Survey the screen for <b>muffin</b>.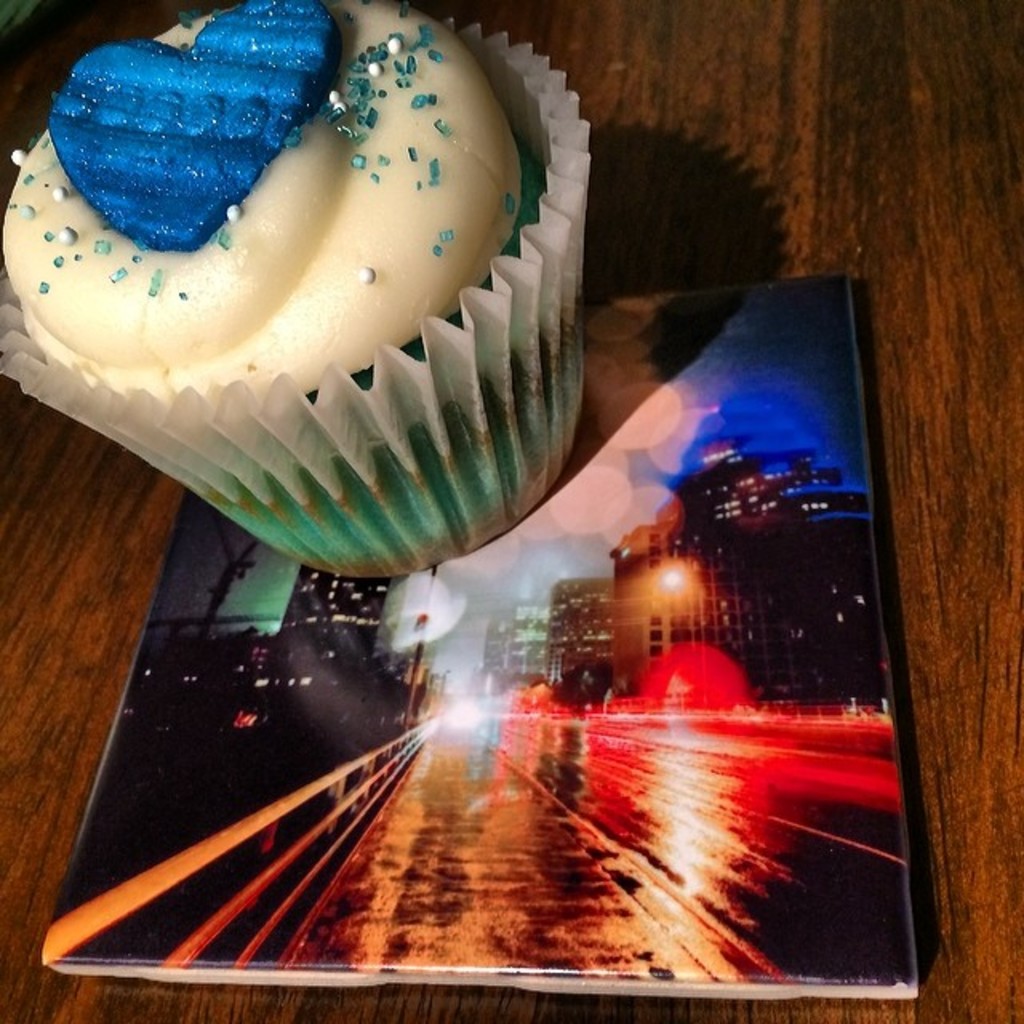
Survey found: 0/0/595/584.
